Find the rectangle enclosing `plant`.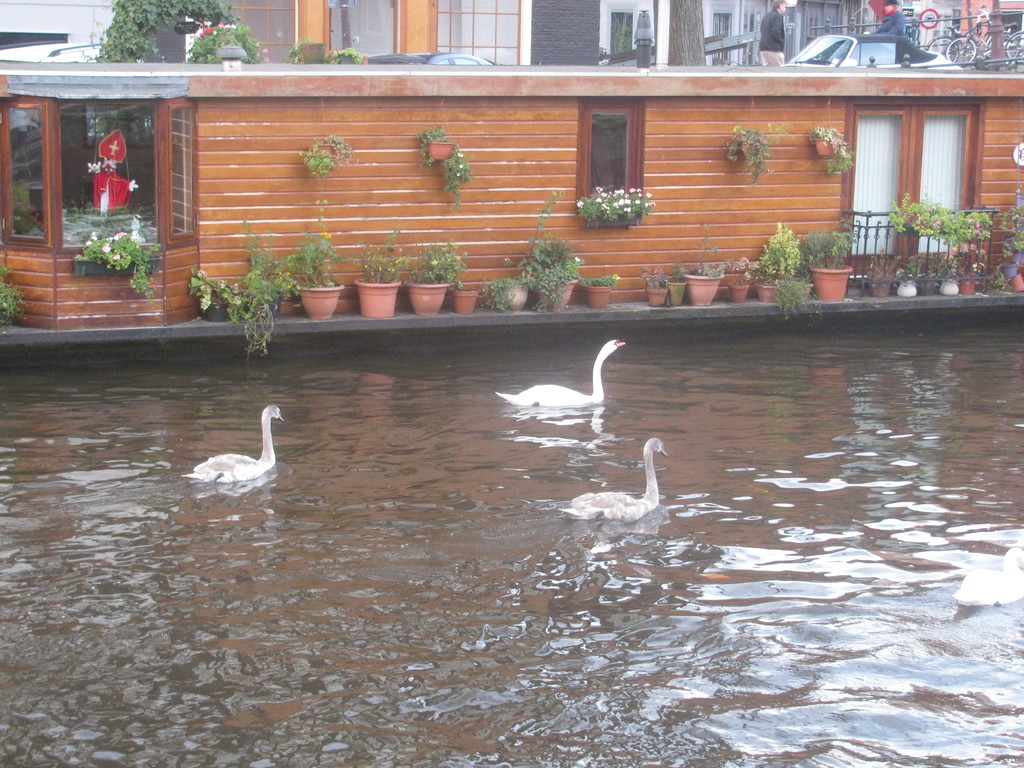
pyautogui.locateOnScreen(298, 128, 355, 177).
